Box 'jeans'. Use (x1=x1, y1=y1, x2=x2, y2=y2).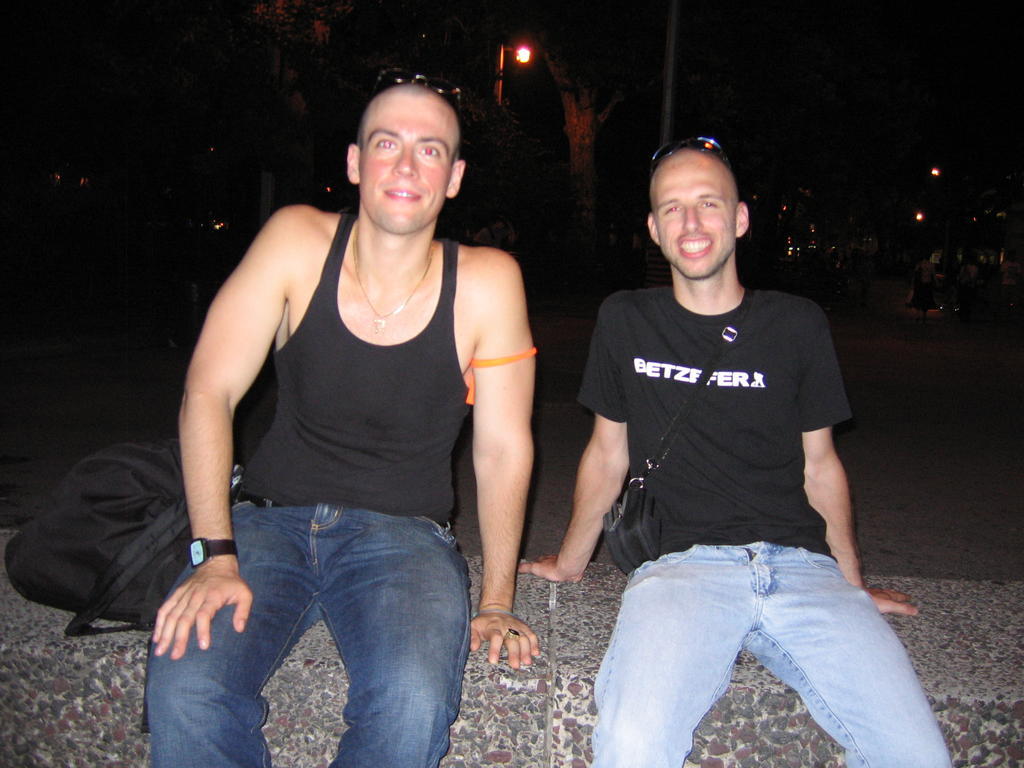
(x1=592, y1=539, x2=958, y2=767).
